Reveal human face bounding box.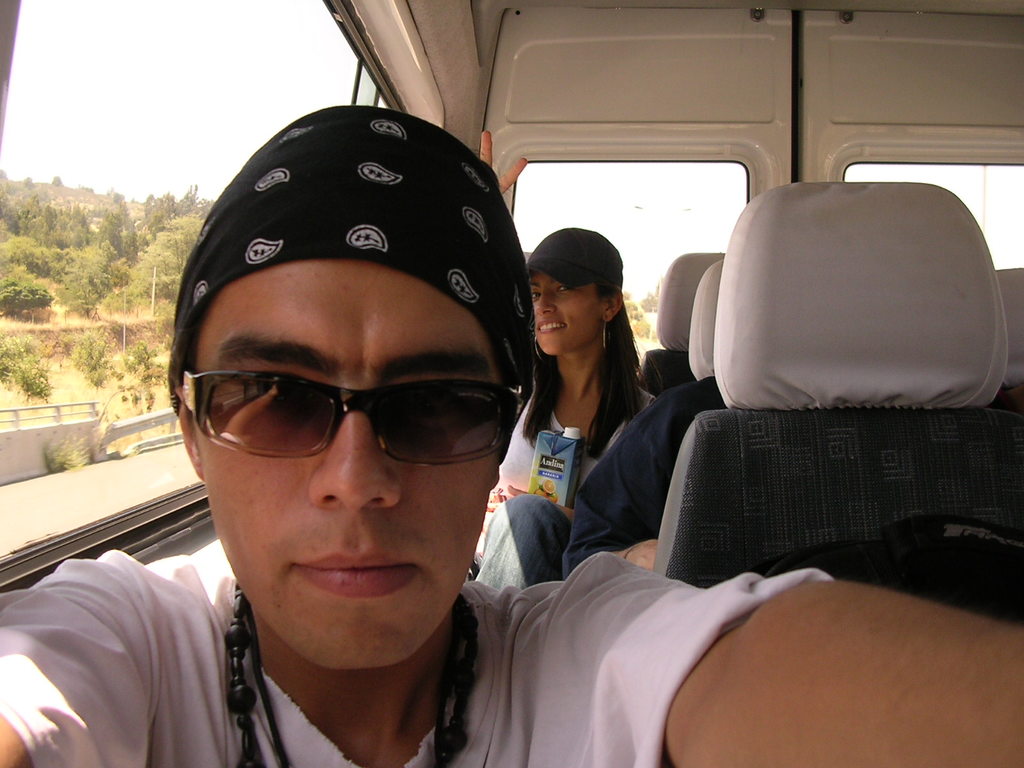
Revealed: 186:260:508:676.
